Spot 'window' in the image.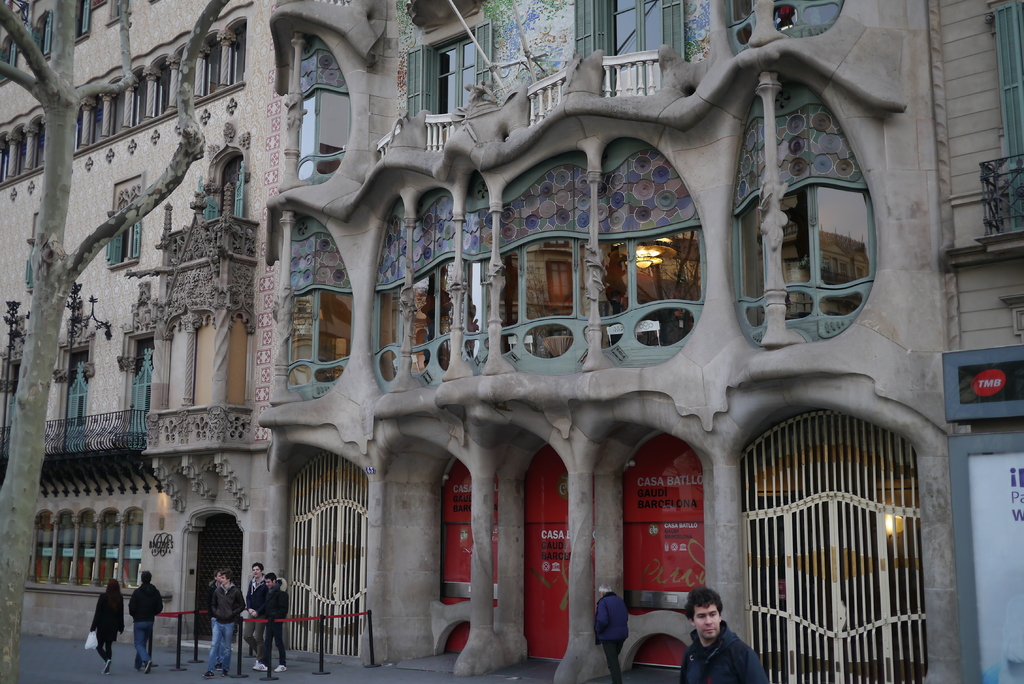
'window' found at x1=120, y1=343, x2=157, y2=441.
